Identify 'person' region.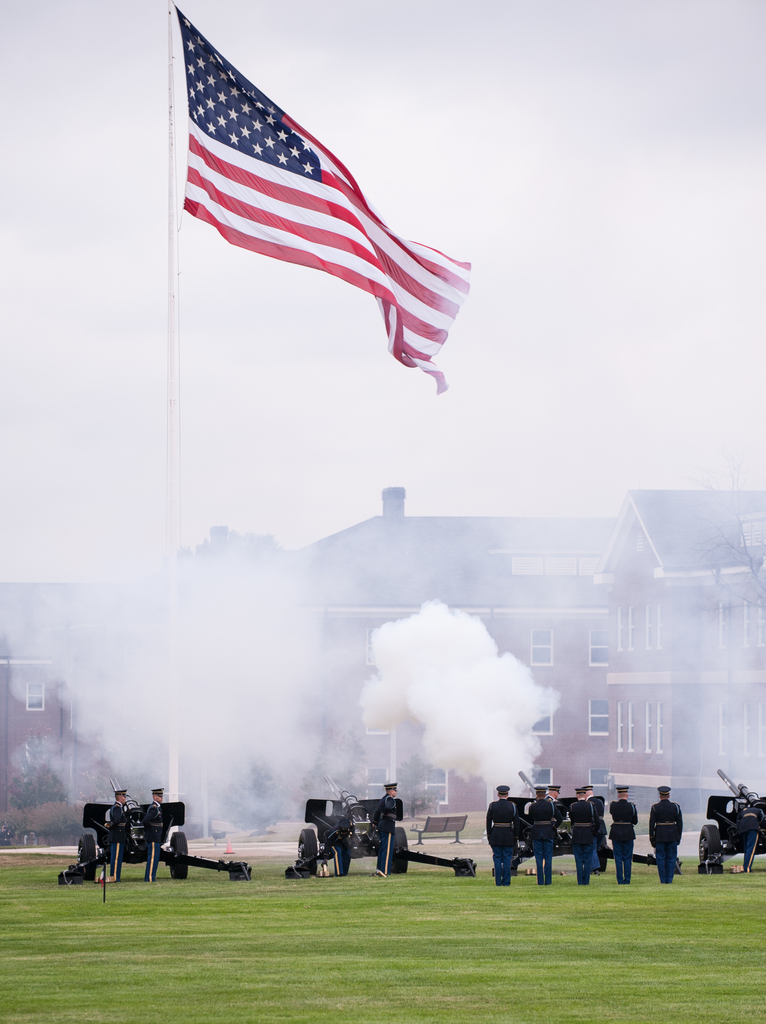
Region: bbox(485, 785, 522, 881).
